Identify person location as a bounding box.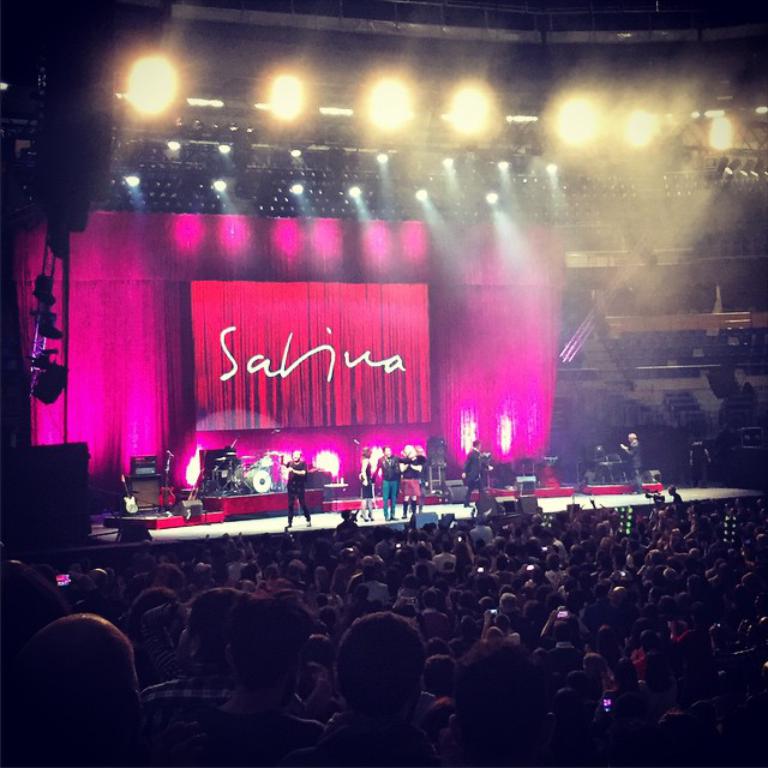
{"x1": 617, "y1": 432, "x2": 646, "y2": 494}.
